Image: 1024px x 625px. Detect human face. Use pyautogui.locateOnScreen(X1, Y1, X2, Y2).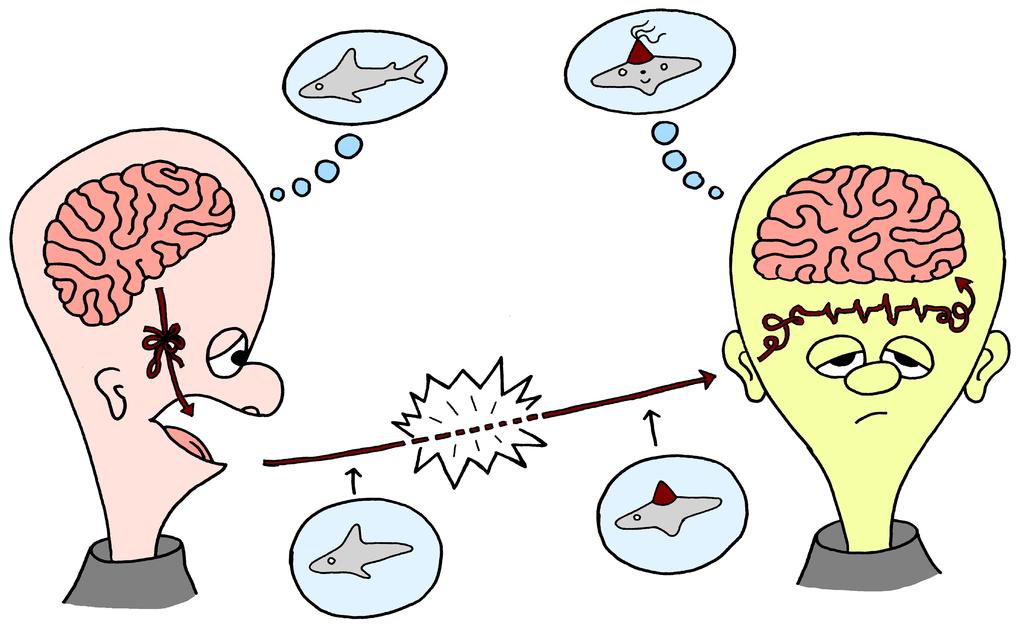
pyautogui.locateOnScreen(122, 122, 283, 487).
